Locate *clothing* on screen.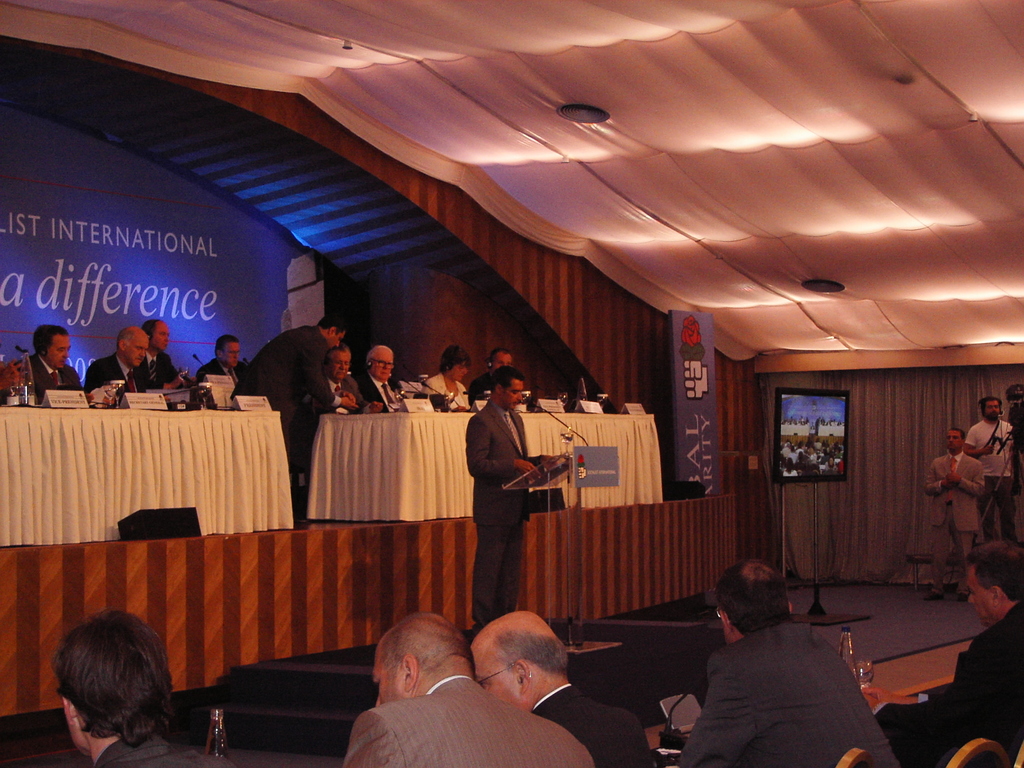
On screen at [530, 675, 665, 767].
